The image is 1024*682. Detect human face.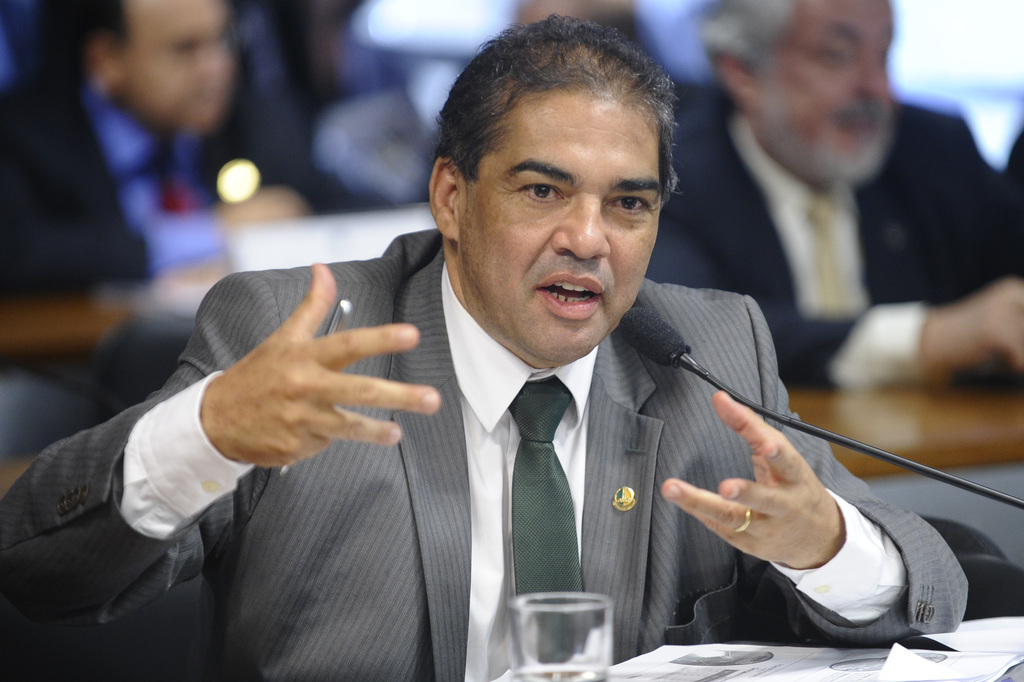
Detection: BBox(753, 0, 897, 179).
